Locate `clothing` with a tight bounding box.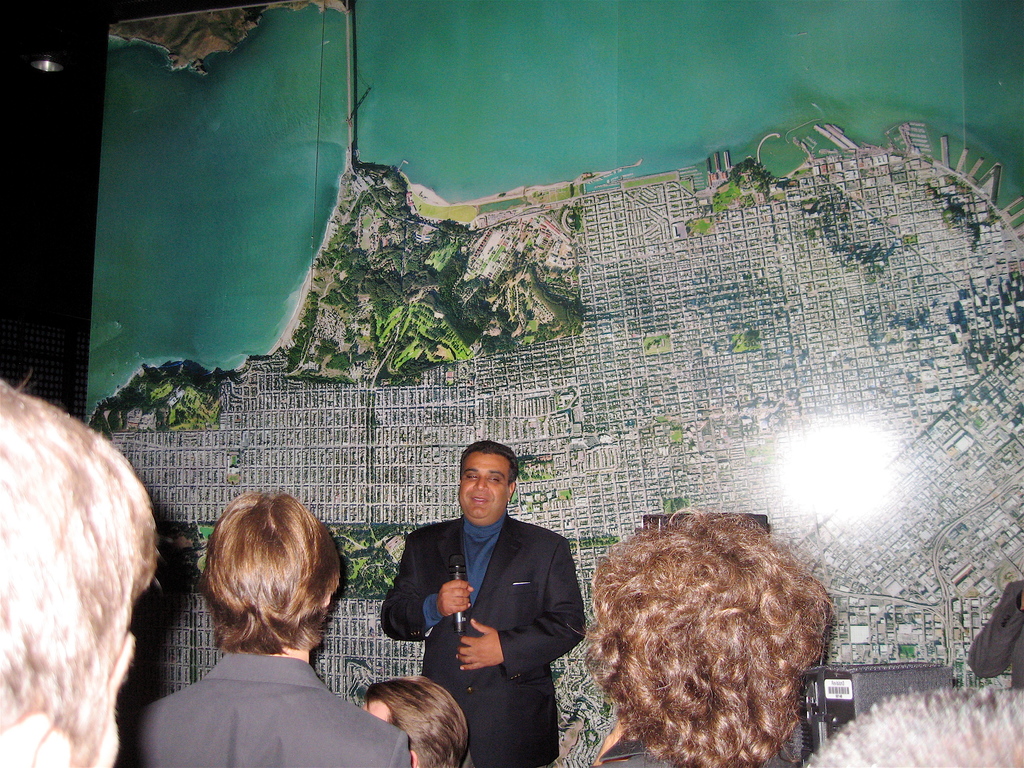
[x1=594, y1=728, x2=799, y2=767].
